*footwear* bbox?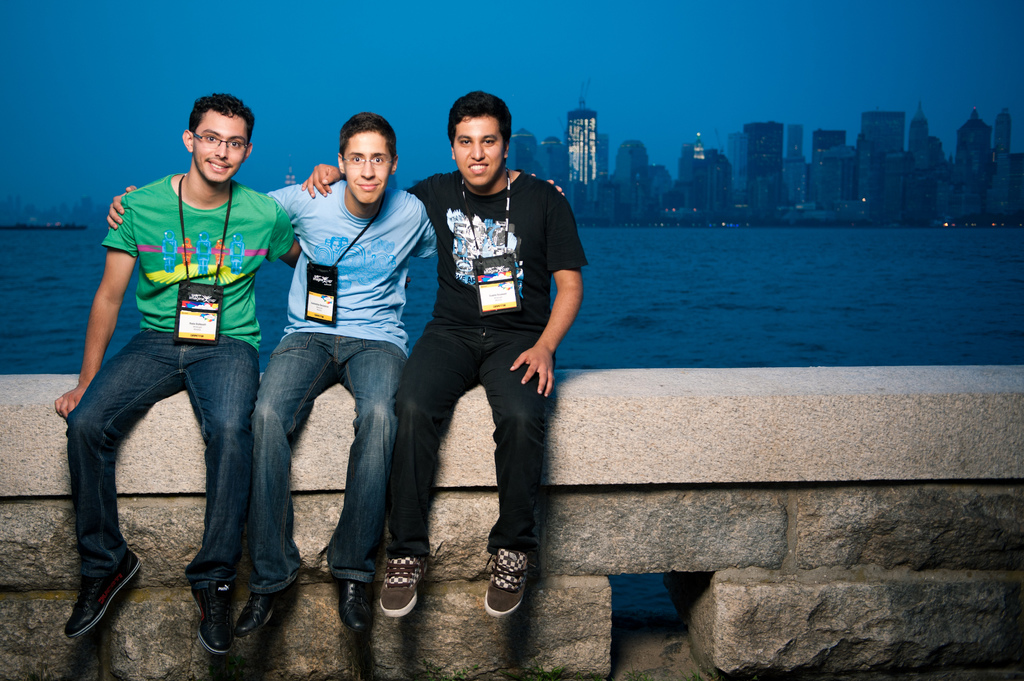
483, 548, 532, 619
